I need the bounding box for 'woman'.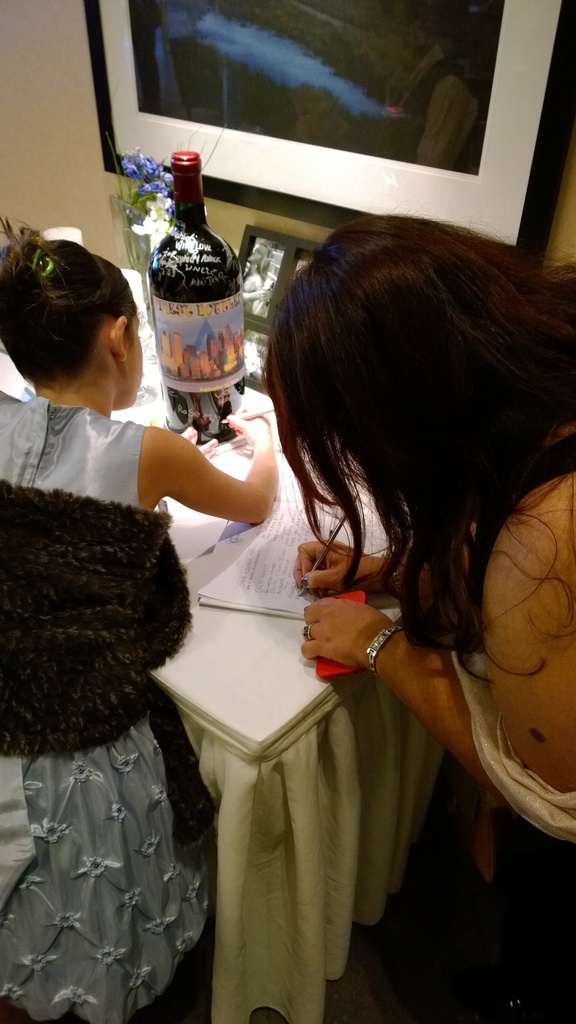
Here it is: region(175, 189, 575, 998).
